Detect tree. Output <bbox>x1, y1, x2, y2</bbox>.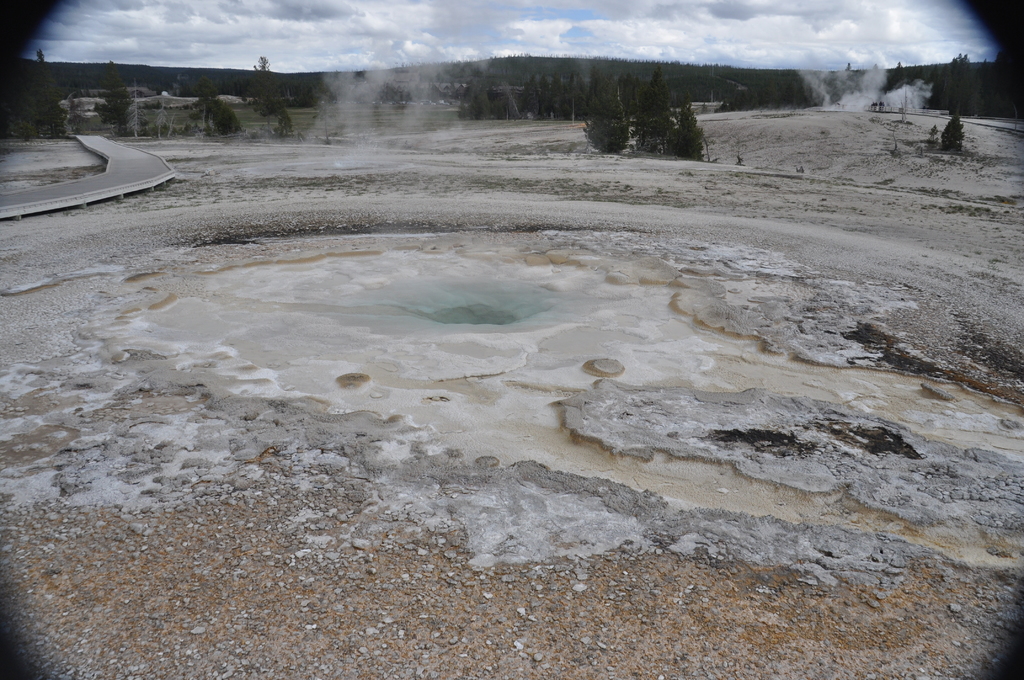
<bbox>631, 62, 671, 152</bbox>.
